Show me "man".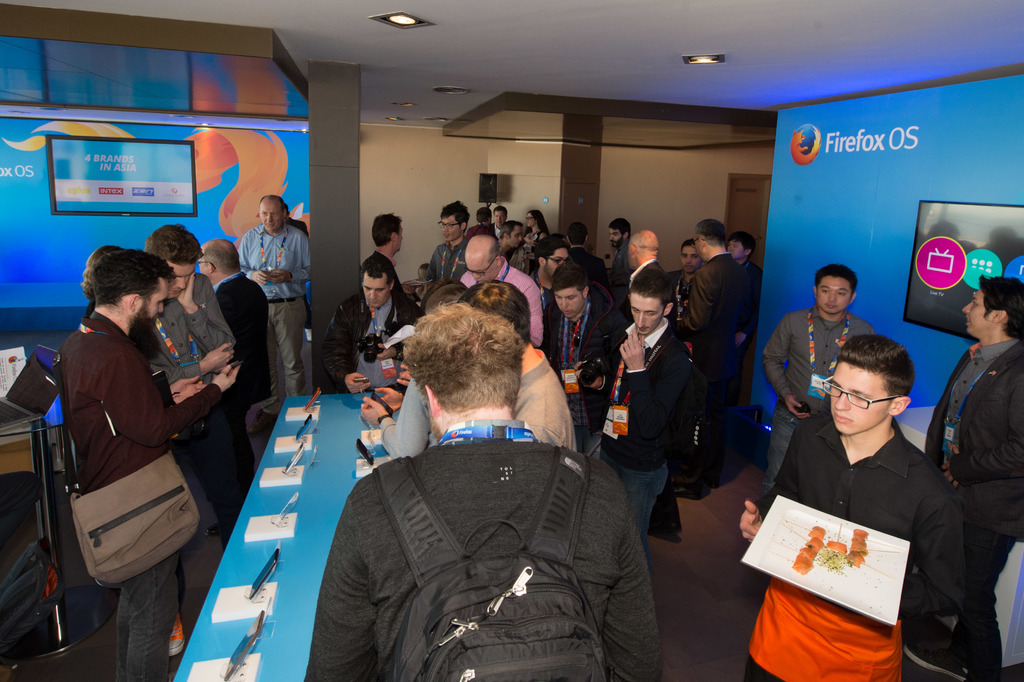
"man" is here: 893, 267, 1023, 681.
